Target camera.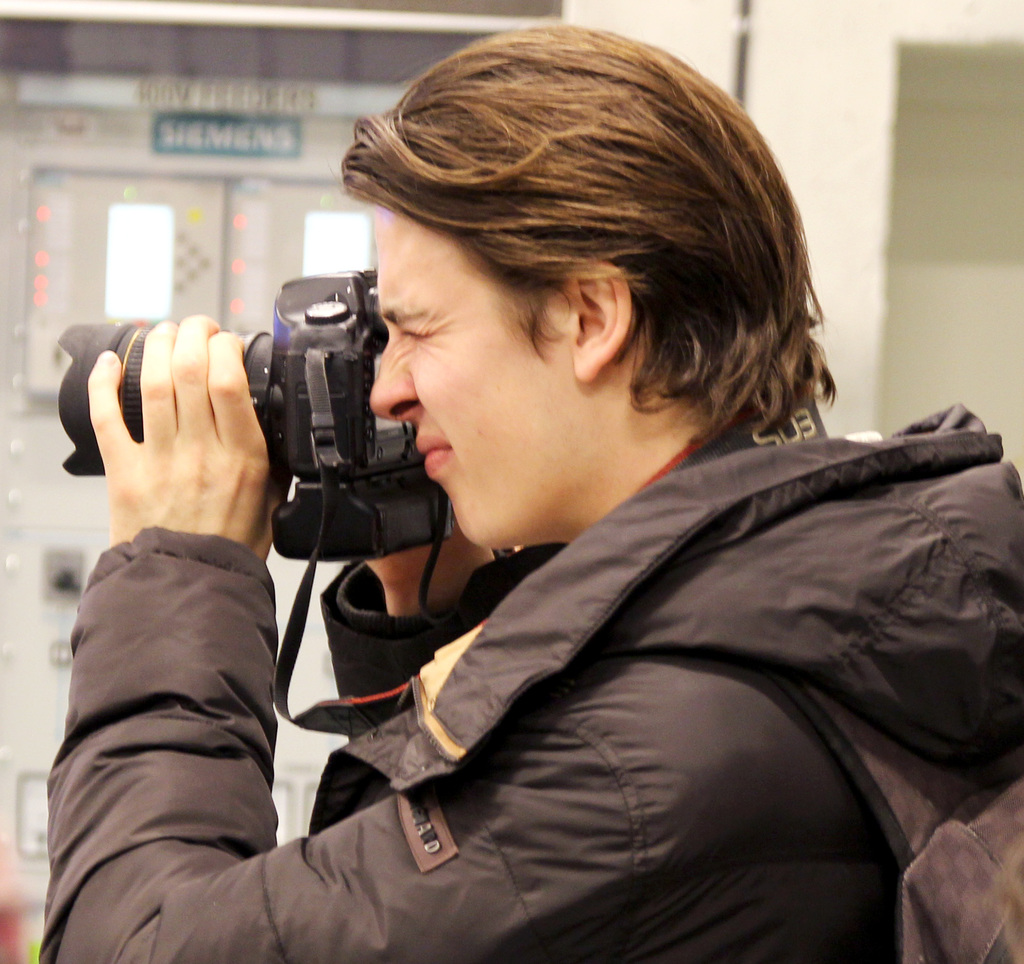
Target region: box=[110, 261, 435, 566].
